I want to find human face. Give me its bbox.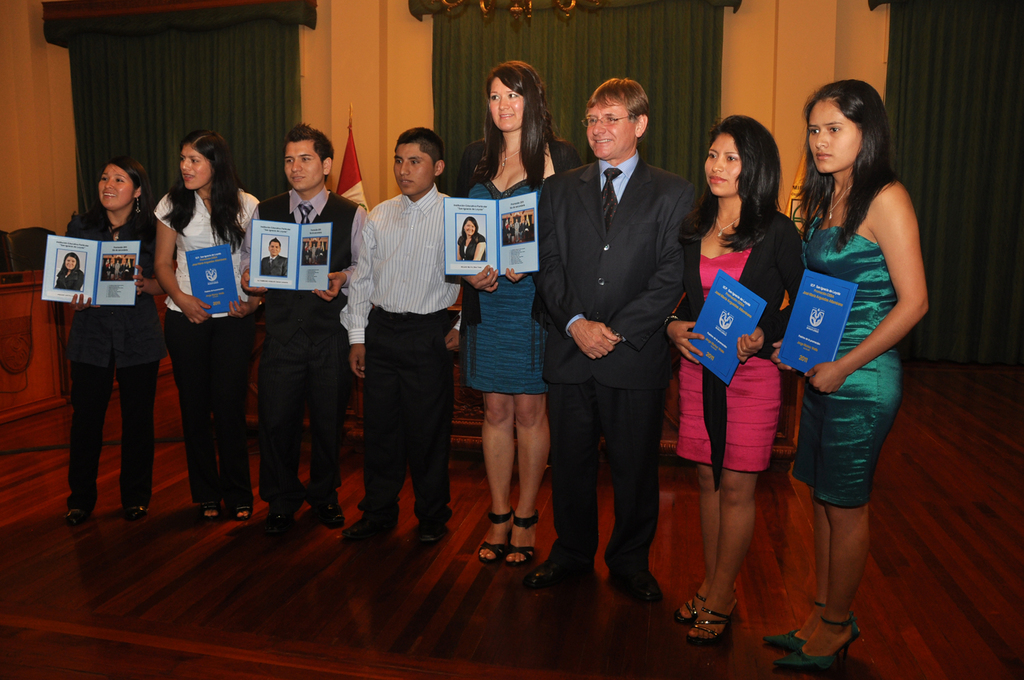
{"left": 704, "top": 128, "right": 743, "bottom": 202}.
